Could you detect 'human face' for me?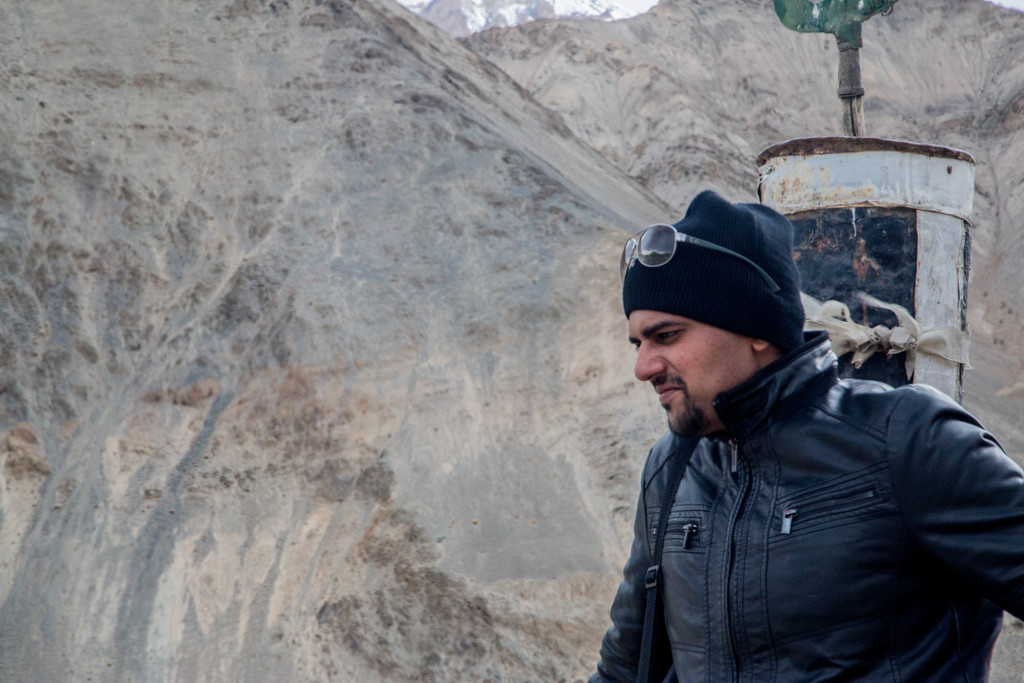
Detection result: (x1=630, y1=308, x2=764, y2=444).
